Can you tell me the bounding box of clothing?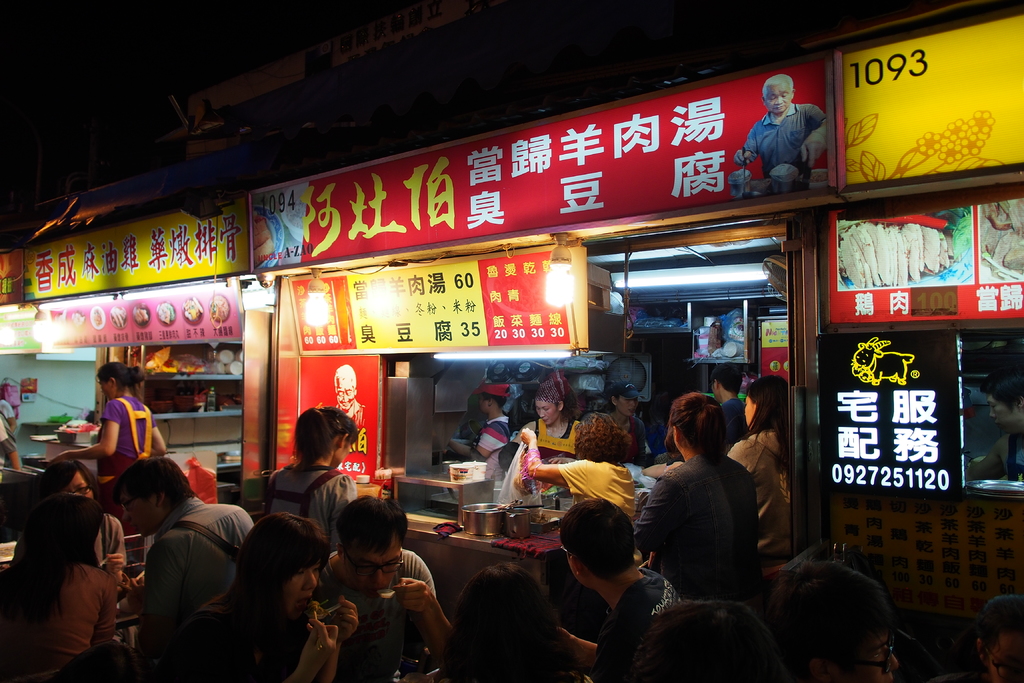
region(266, 463, 361, 550).
